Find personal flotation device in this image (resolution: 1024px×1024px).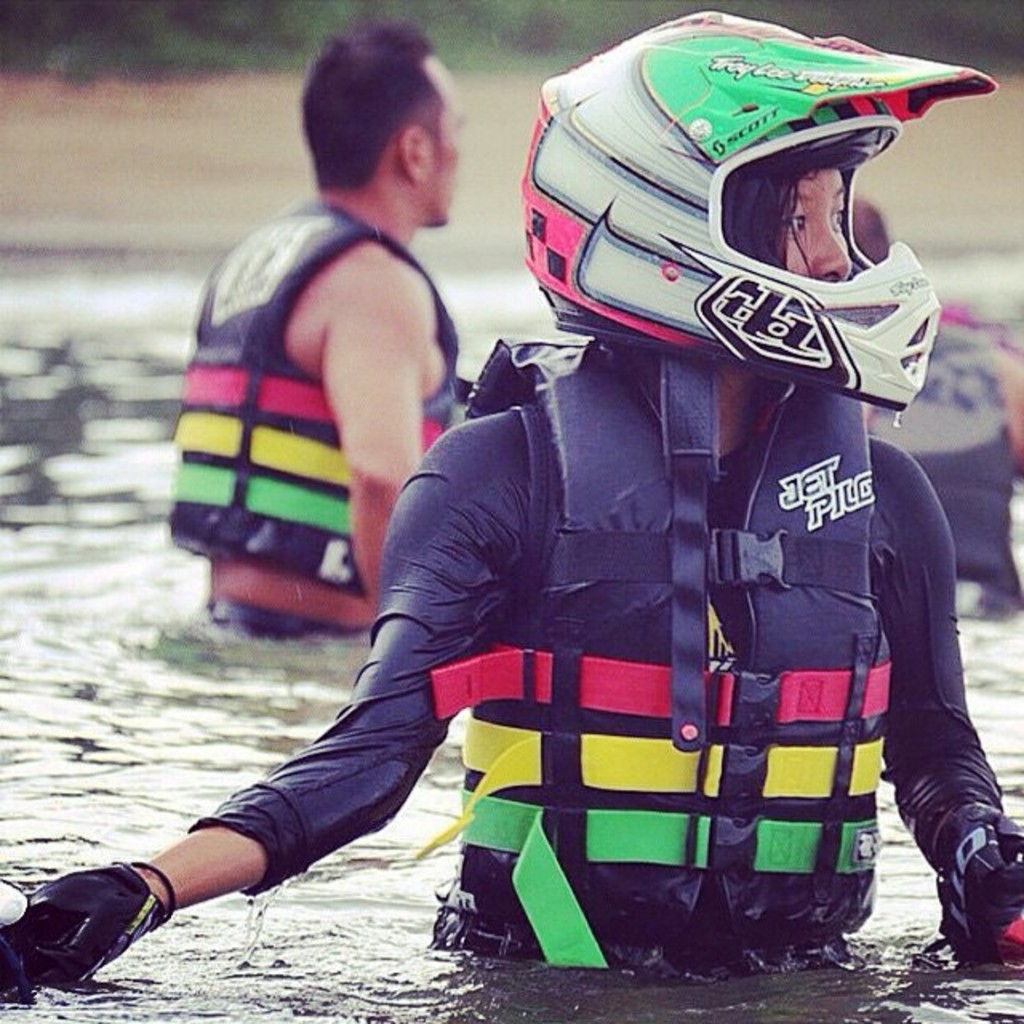
x1=838, y1=322, x2=1019, y2=602.
